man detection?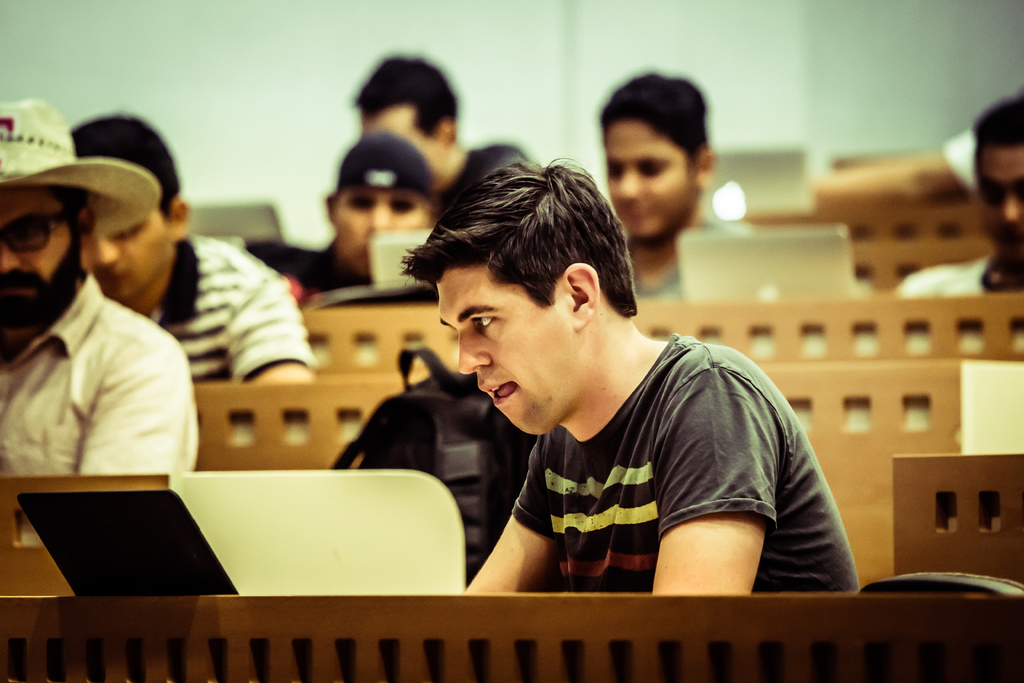
320, 130, 451, 295
